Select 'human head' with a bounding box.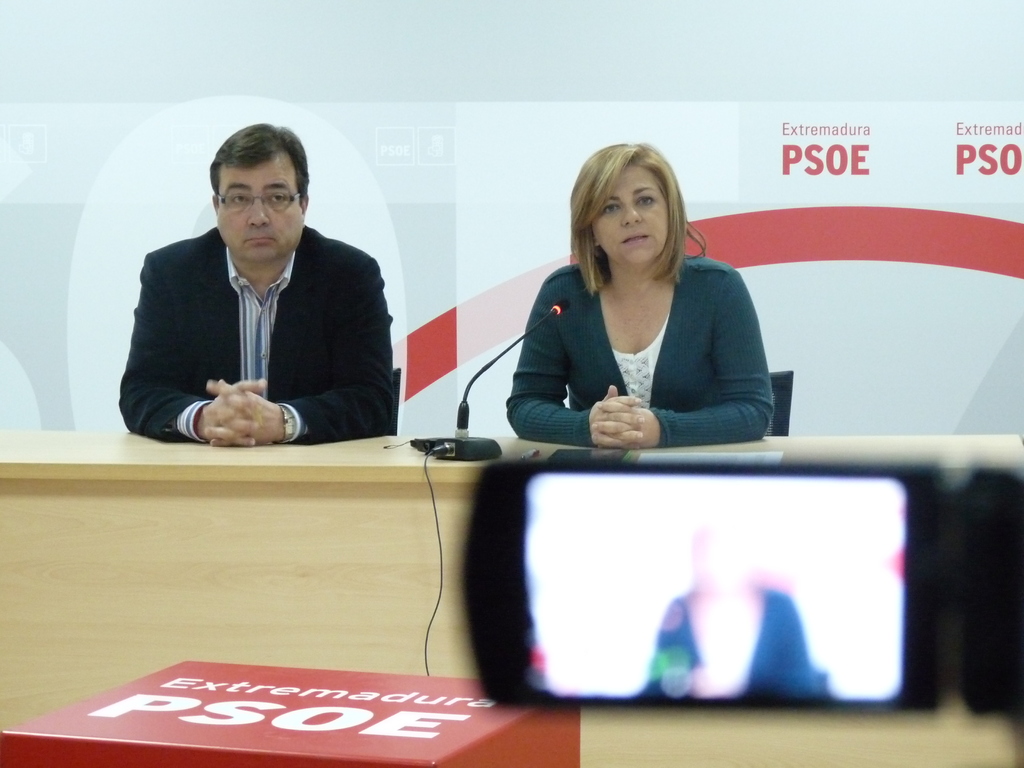
[left=207, top=125, right=311, bottom=266].
